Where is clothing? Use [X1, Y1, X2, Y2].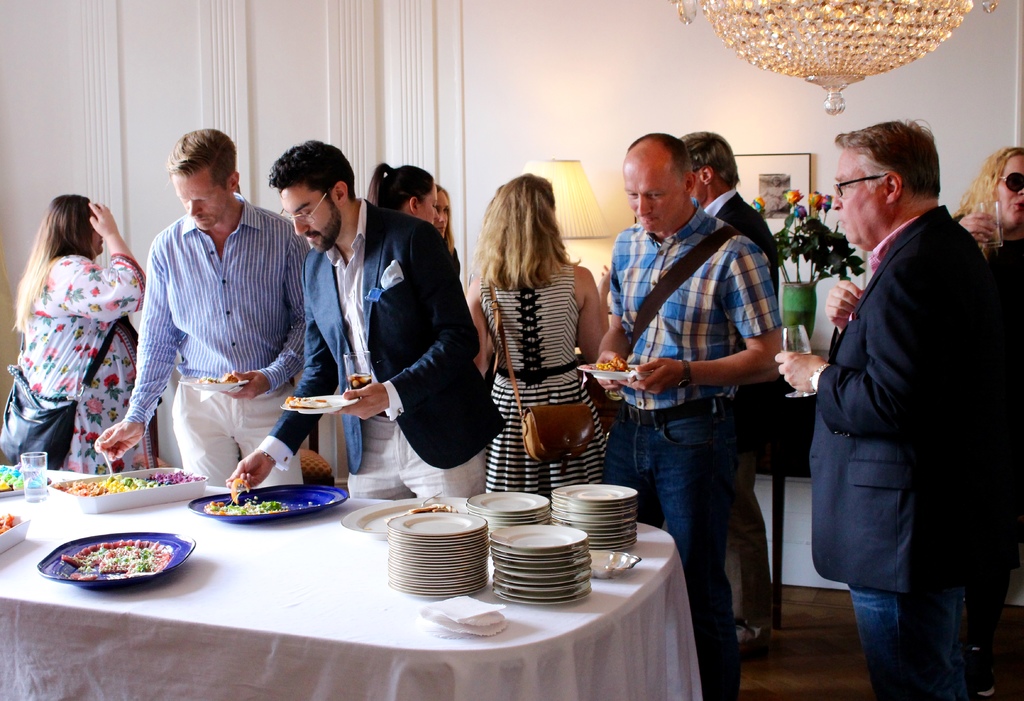
[257, 201, 507, 500].
